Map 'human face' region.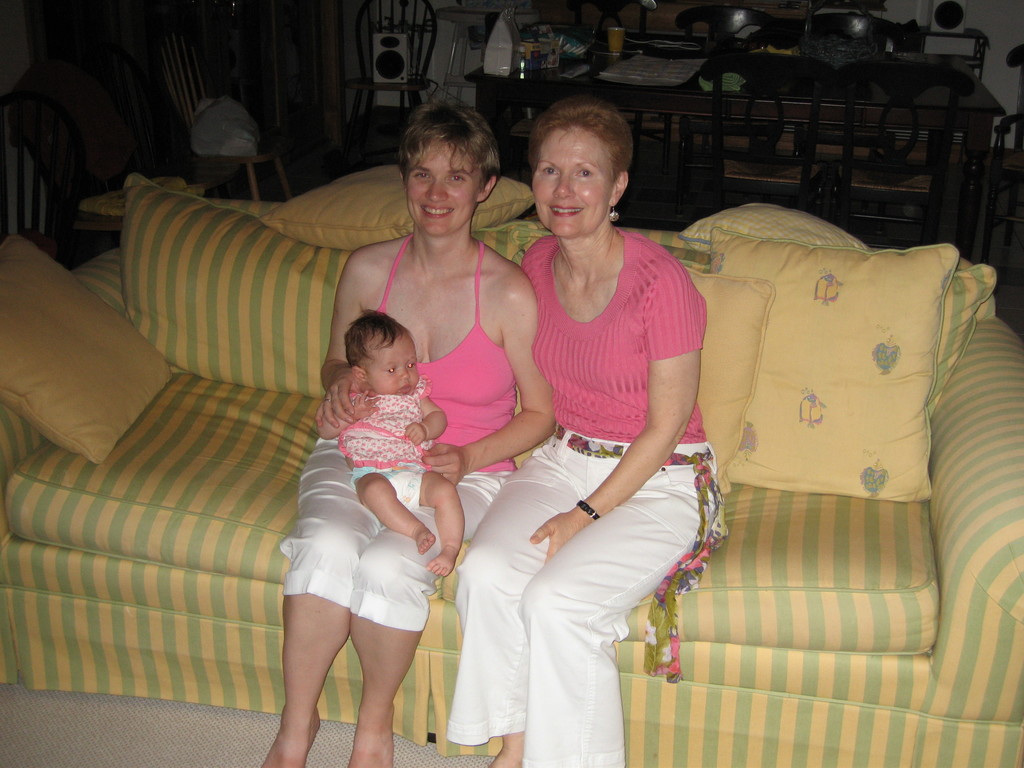
Mapped to locate(529, 127, 608, 241).
